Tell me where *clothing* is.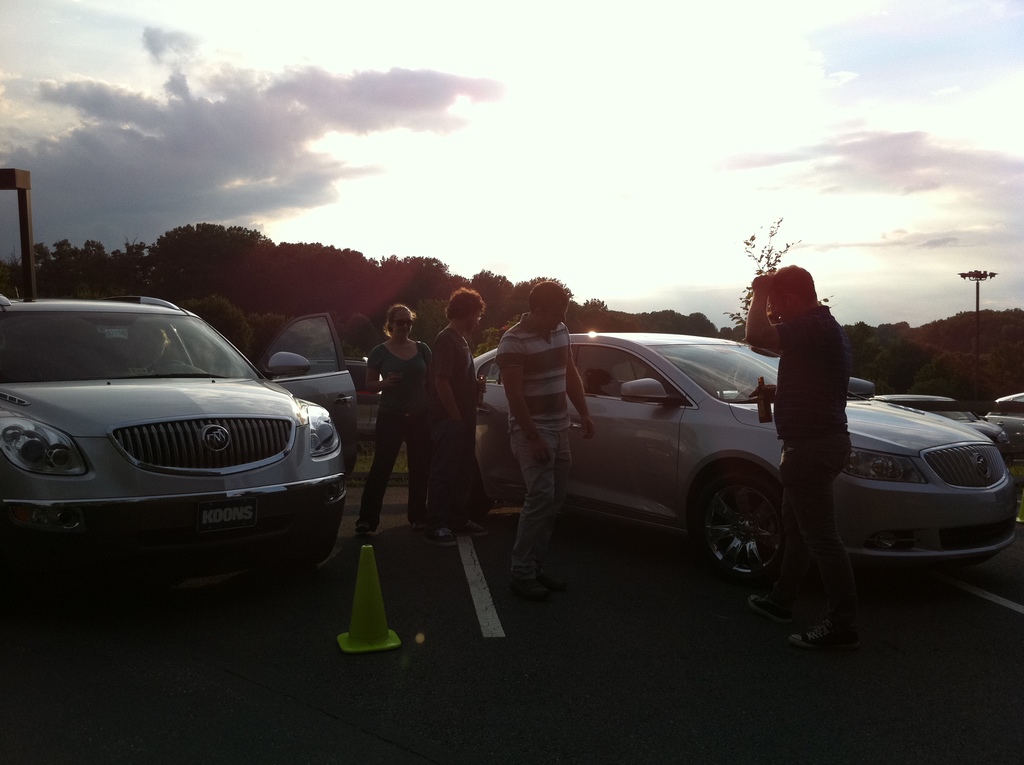
*clothing* is at box=[346, 301, 463, 533].
